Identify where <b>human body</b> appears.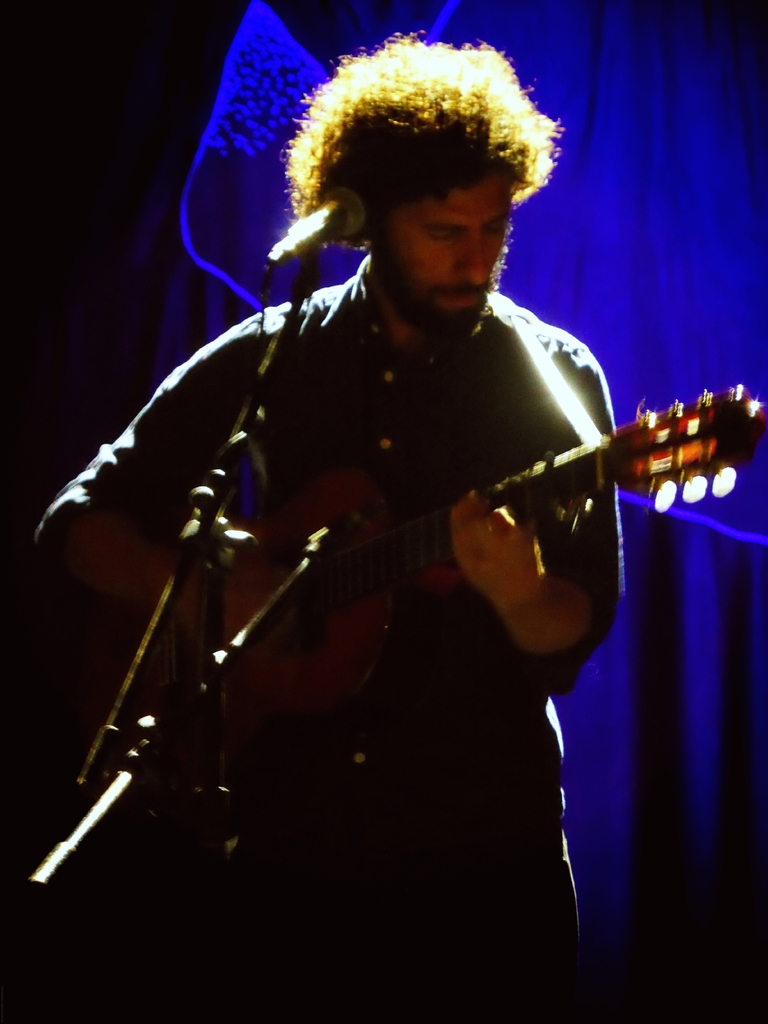
Appears at 76, 49, 680, 996.
